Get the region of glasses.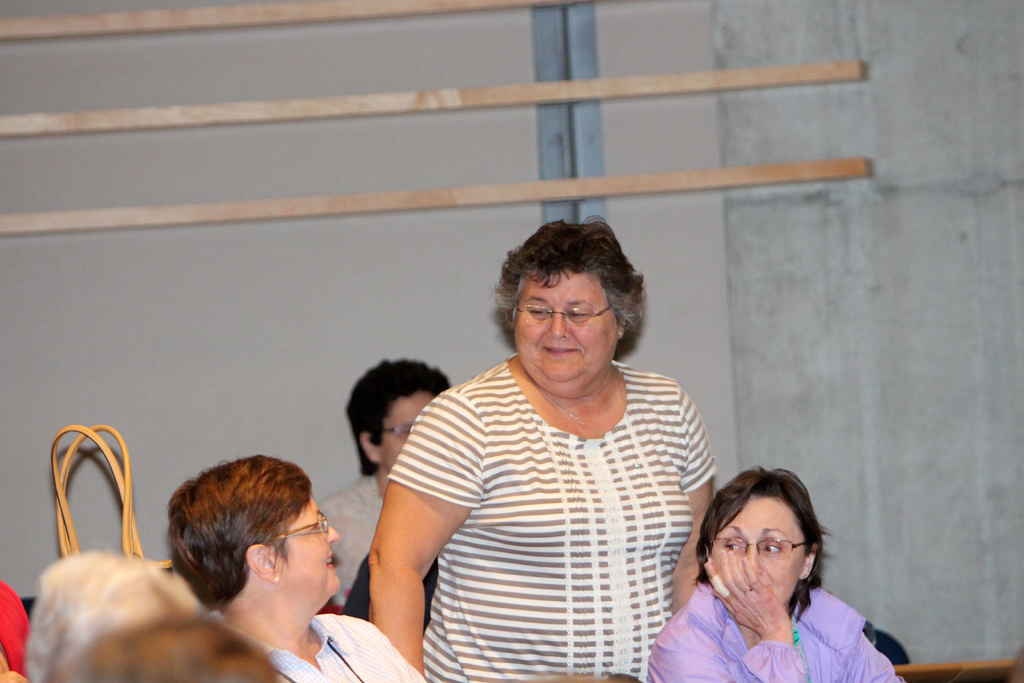
x1=709 y1=536 x2=808 y2=557.
